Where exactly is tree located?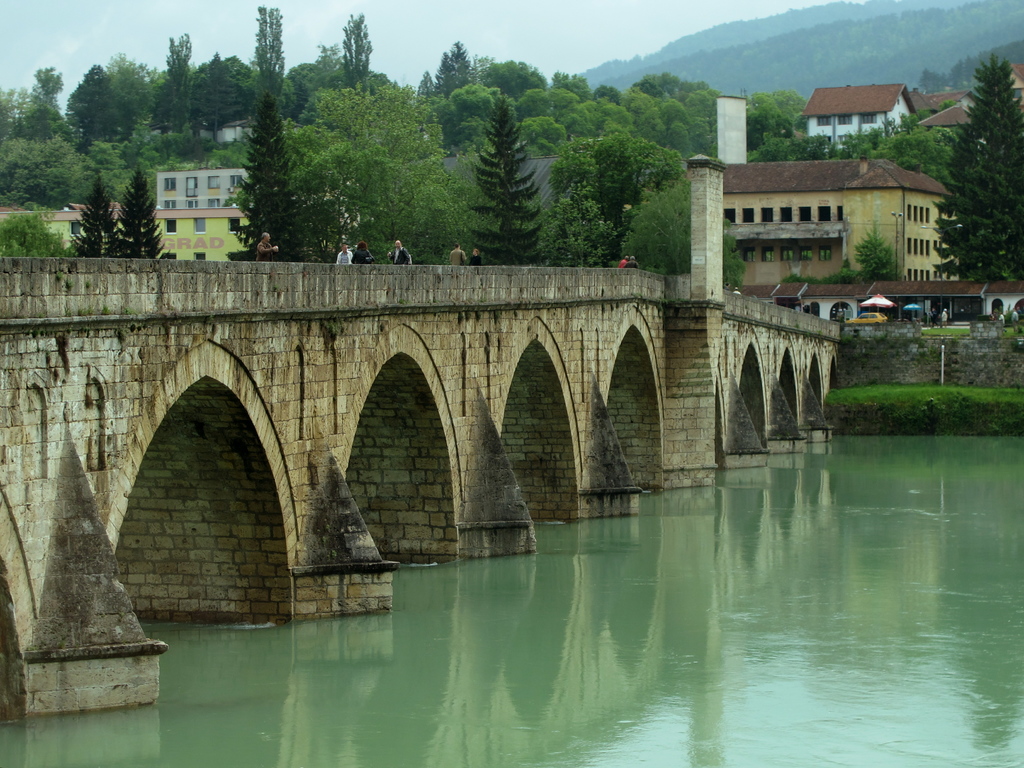
Its bounding box is {"x1": 849, "y1": 216, "x2": 902, "y2": 276}.
